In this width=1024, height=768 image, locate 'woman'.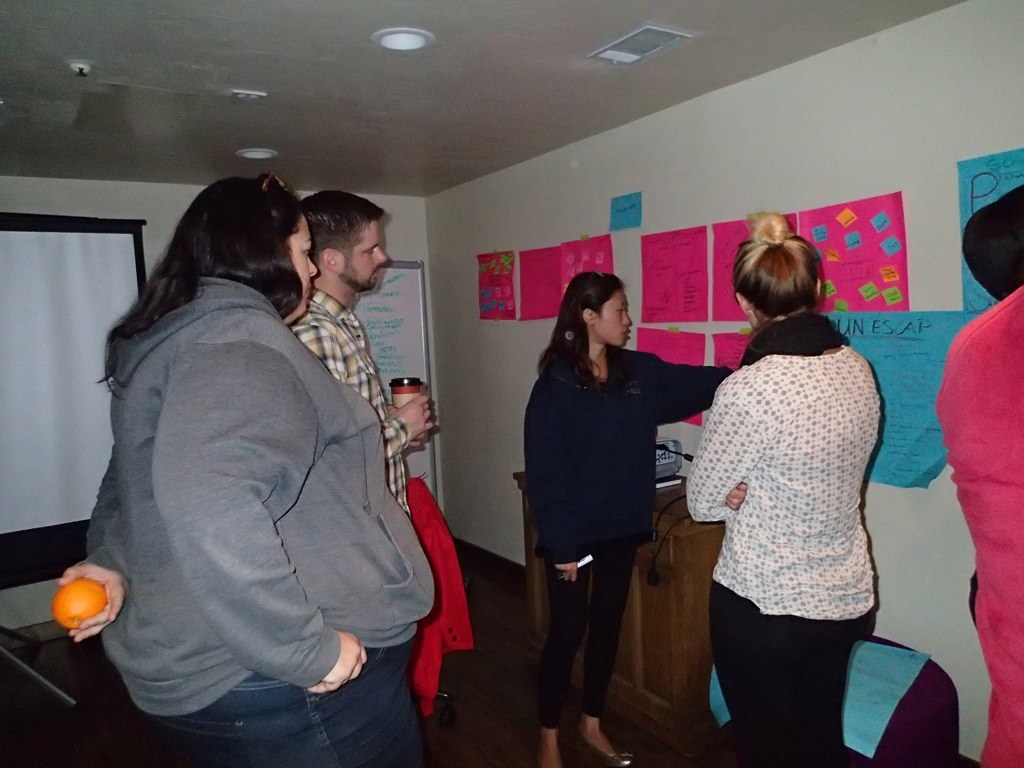
Bounding box: (x1=55, y1=173, x2=436, y2=767).
